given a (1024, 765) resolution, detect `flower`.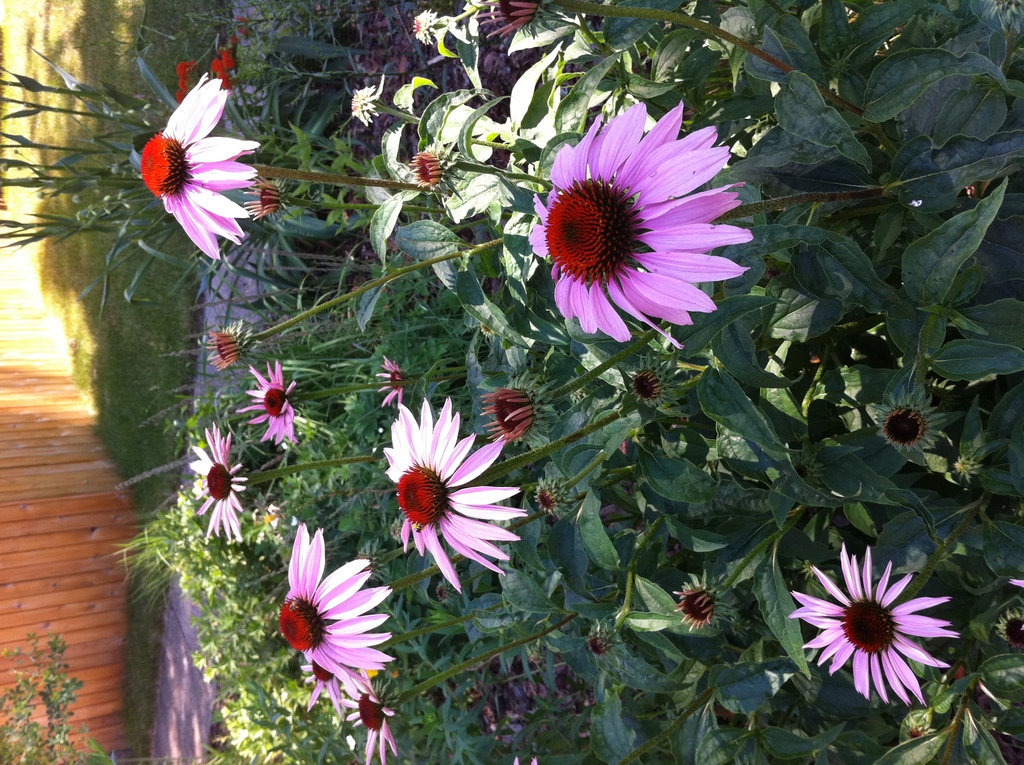
(382,394,527,594).
